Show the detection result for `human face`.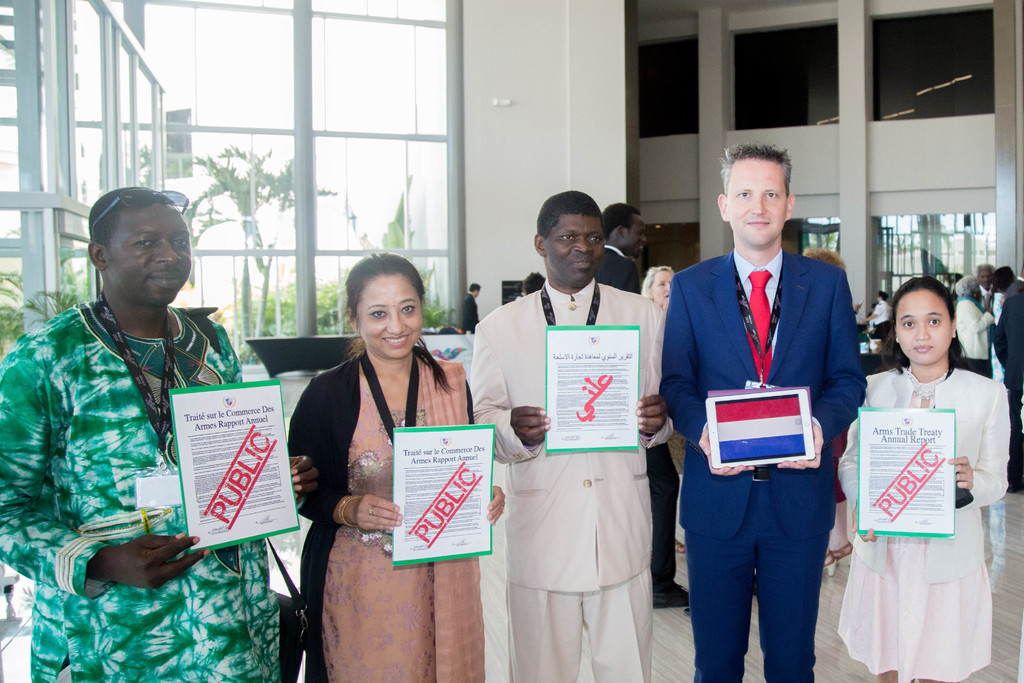
x1=543 y1=214 x2=607 y2=292.
